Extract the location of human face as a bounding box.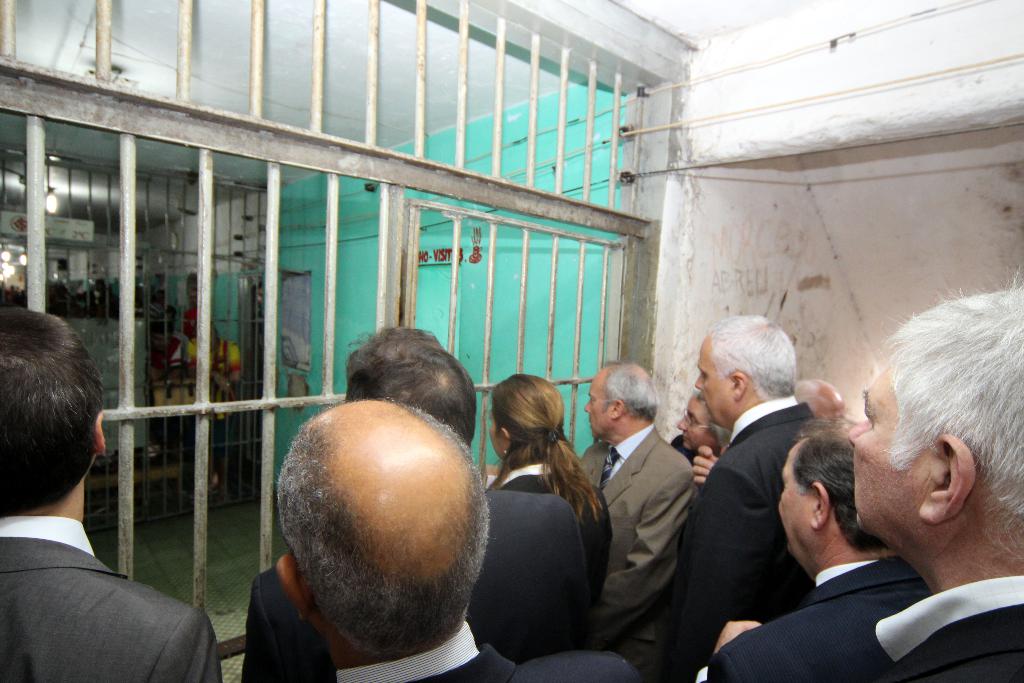
Rect(584, 370, 612, 436).
